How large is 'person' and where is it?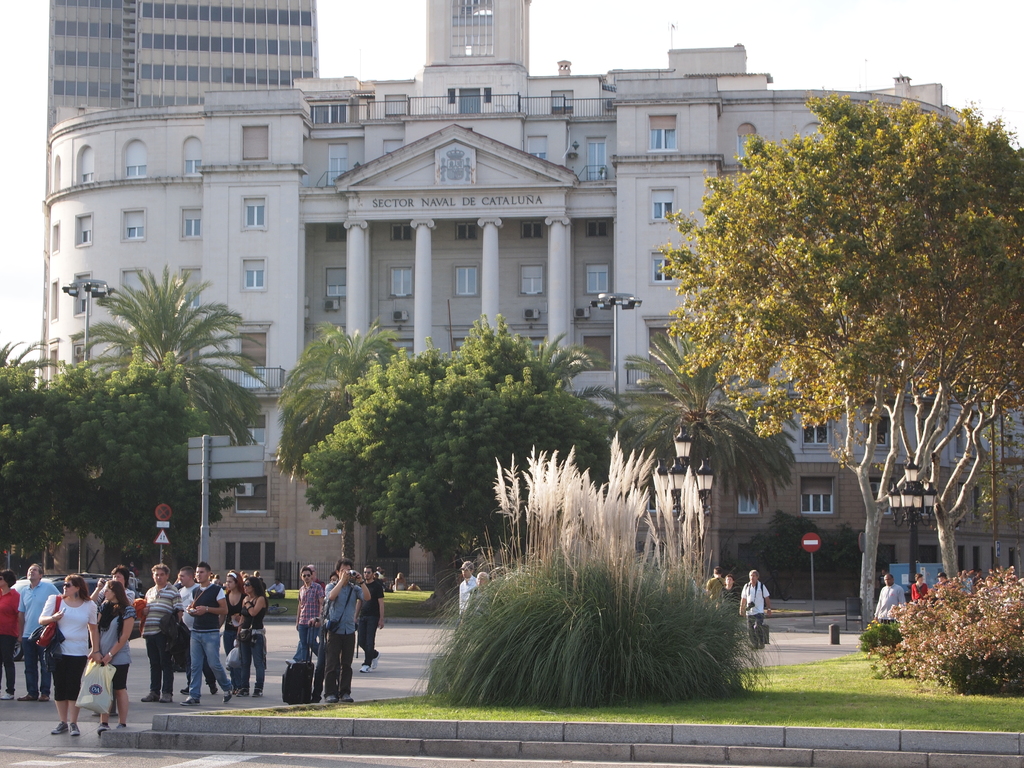
Bounding box: pyautogui.locateOnScreen(223, 565, 243, 694).
